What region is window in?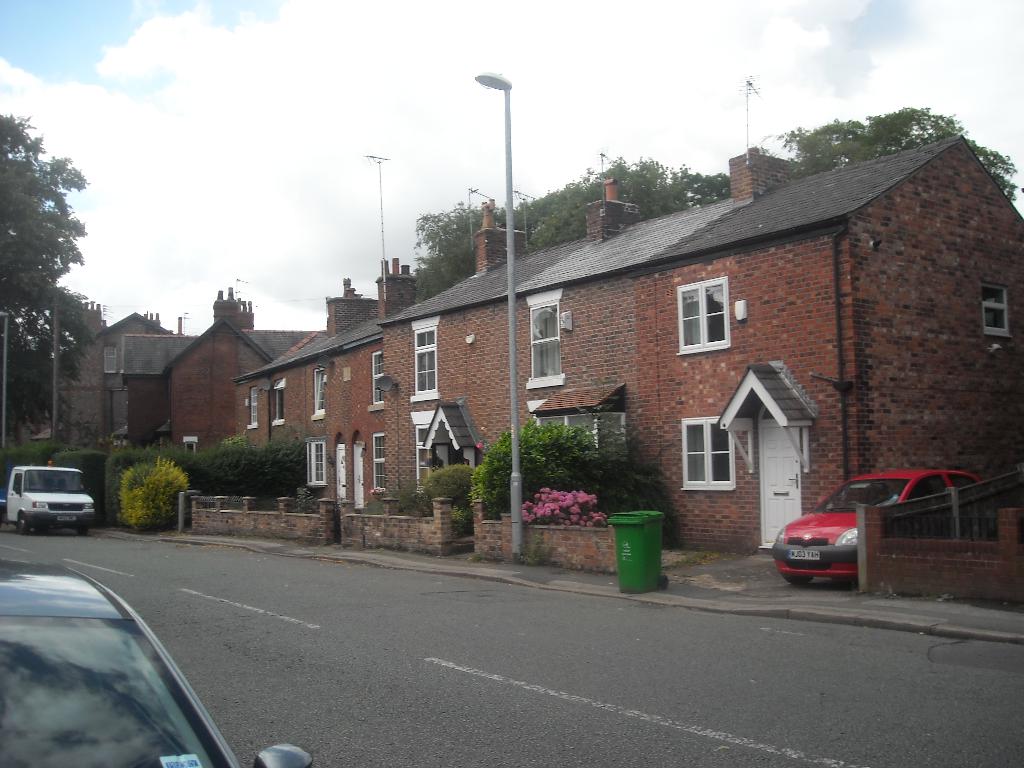
[375, 434, 388, 495].
